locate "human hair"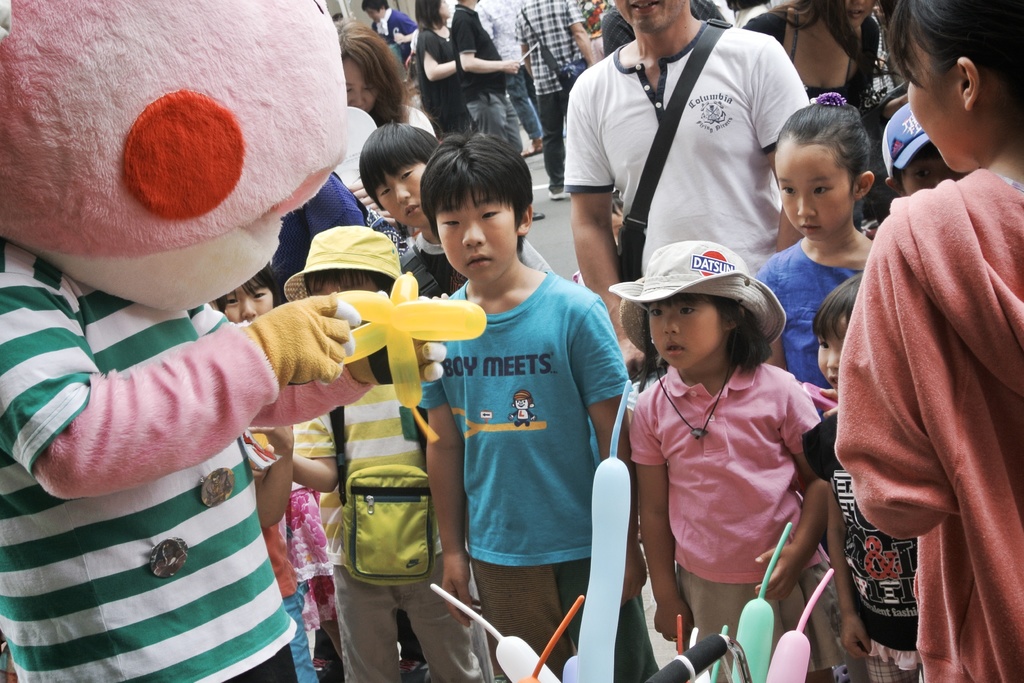
x1=774 y1=0 x2=865 y2=58
